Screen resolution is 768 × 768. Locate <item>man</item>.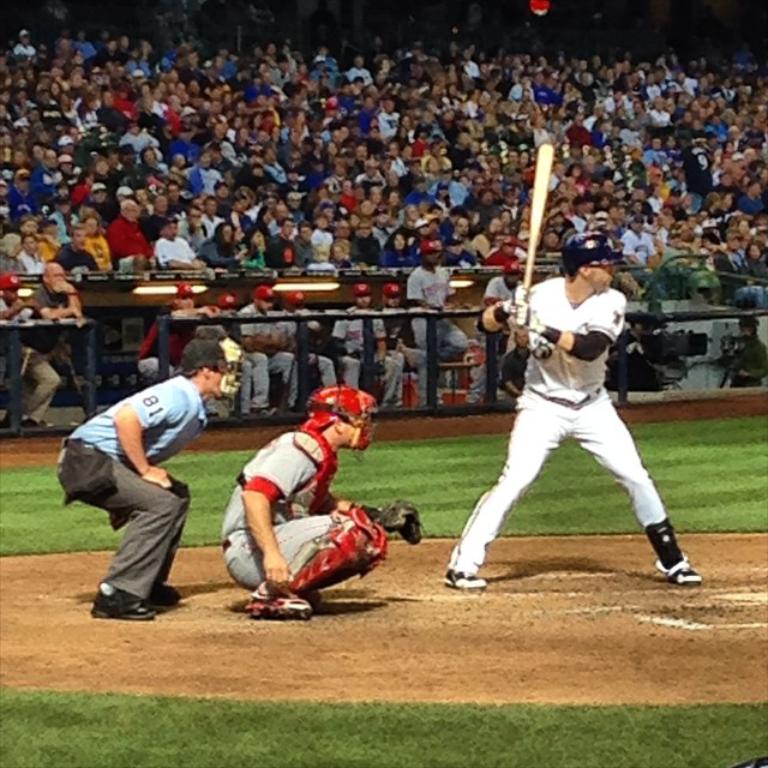
{"left": 138, "top": 288, "right": 206, "bottom": 376}.
